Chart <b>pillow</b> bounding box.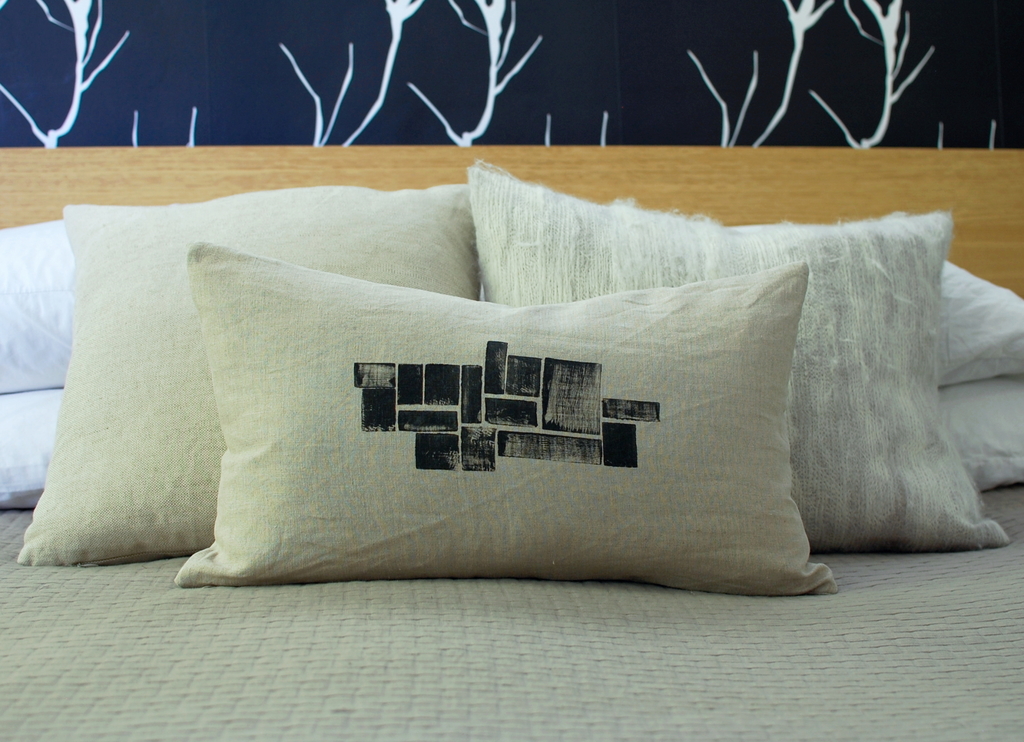
Charted: crop(468, 157, 1015, 548).
